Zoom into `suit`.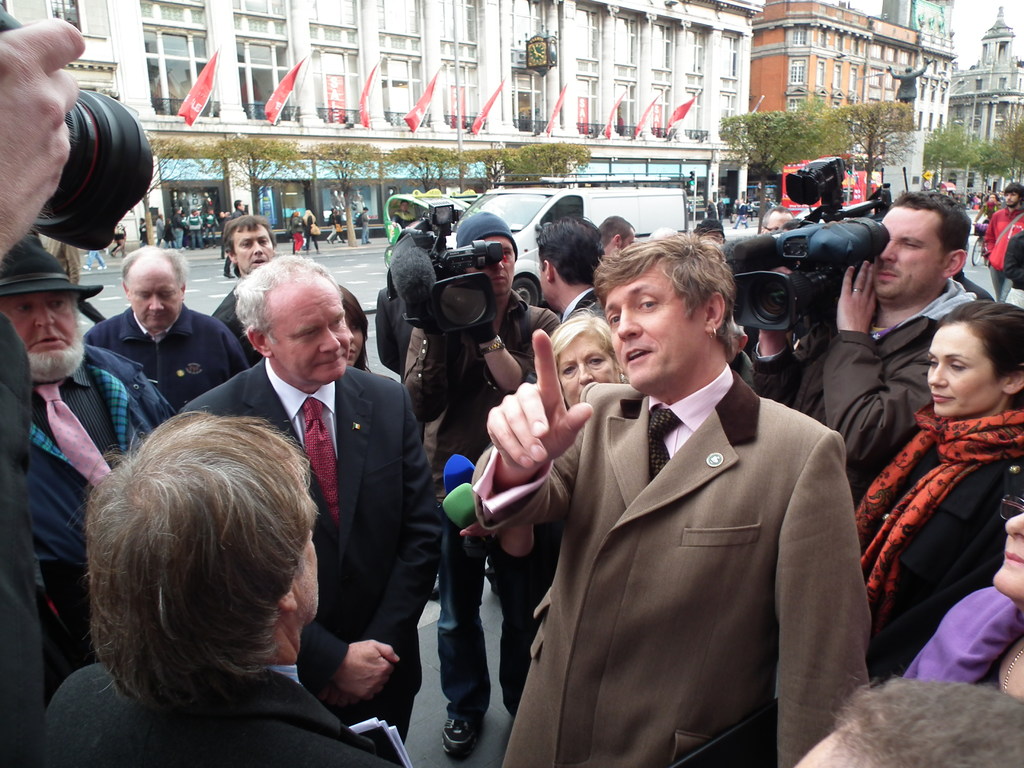
Zoom target: <region>176, 358, 440, 742</region>.
